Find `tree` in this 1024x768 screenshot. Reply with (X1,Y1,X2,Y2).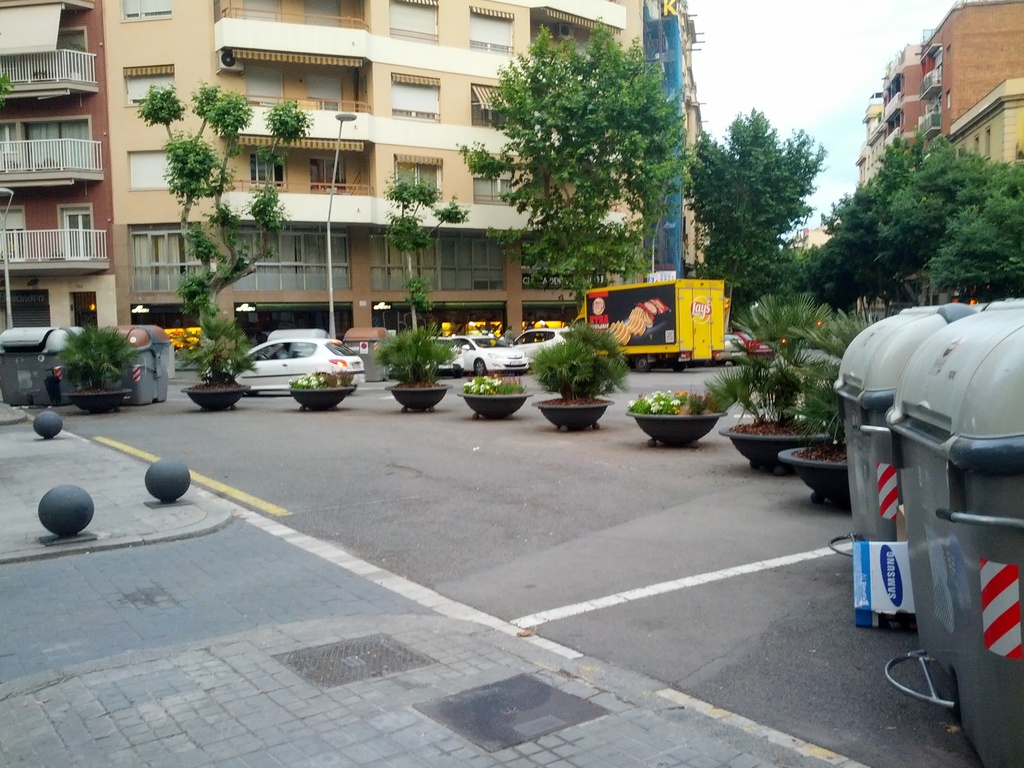
(0,71,17,107).
